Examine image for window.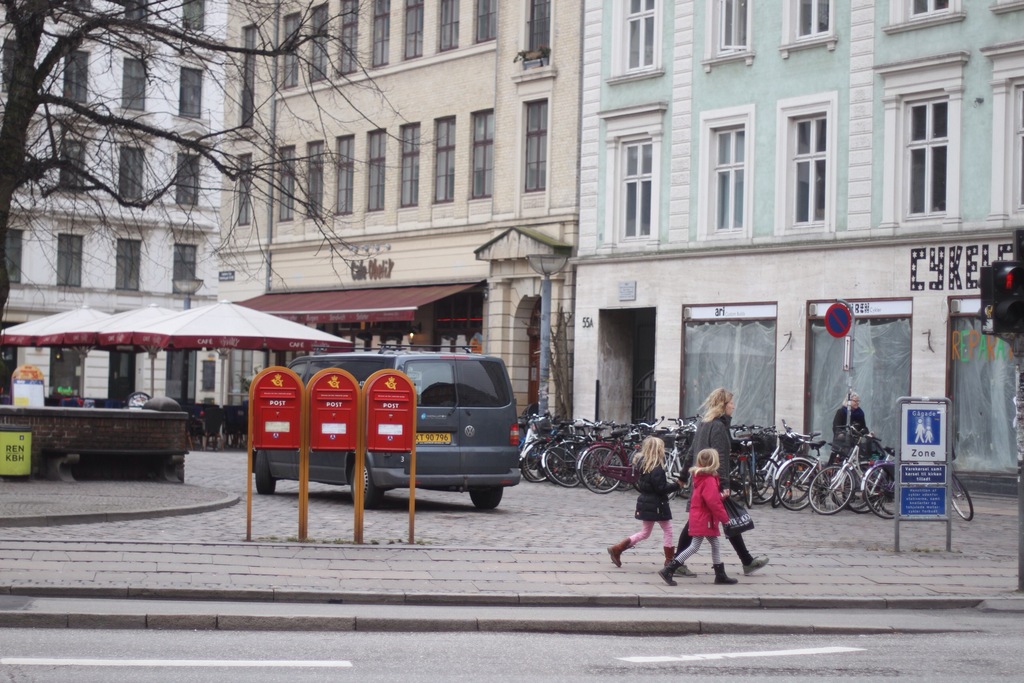
Examination result: region(278, 4, 309, 86).
